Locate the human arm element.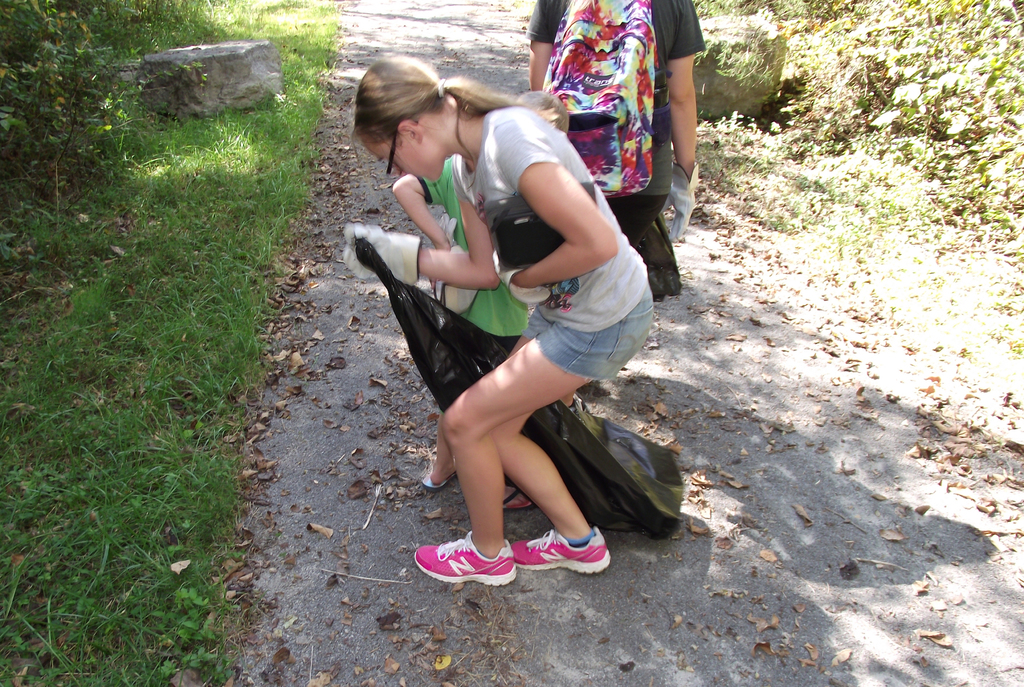
Element bbox: (479, 141, 636, 303).
